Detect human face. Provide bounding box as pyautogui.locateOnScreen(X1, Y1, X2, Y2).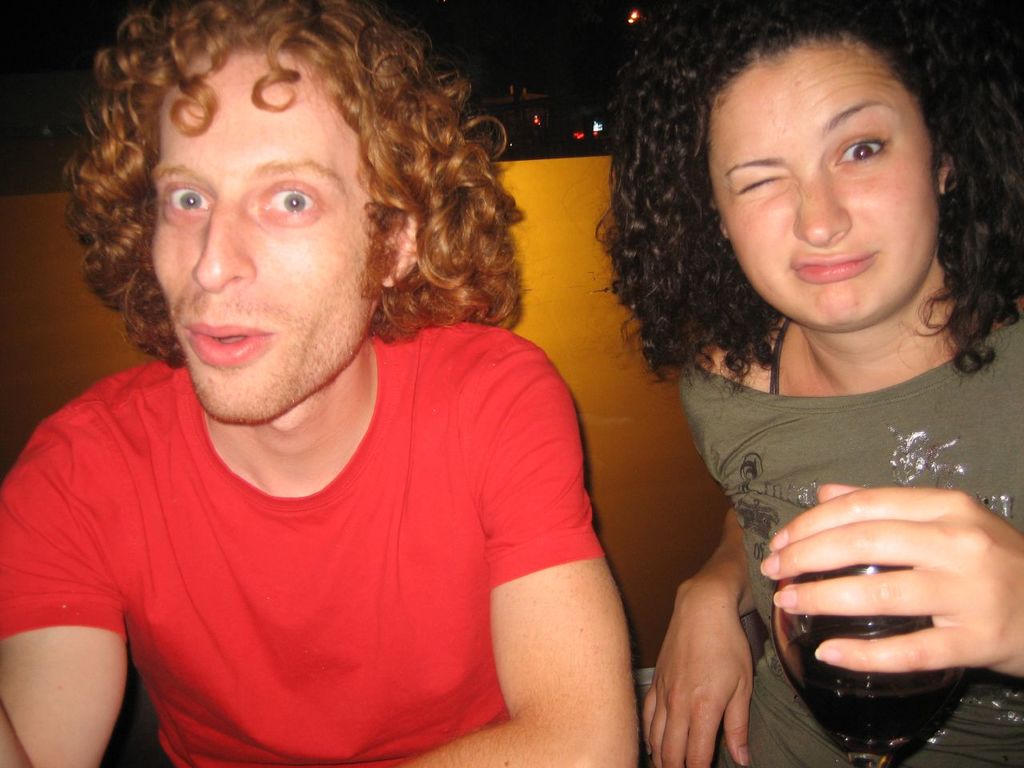
pyautogui.locateOnScreen(705, 40, 942, 330).
